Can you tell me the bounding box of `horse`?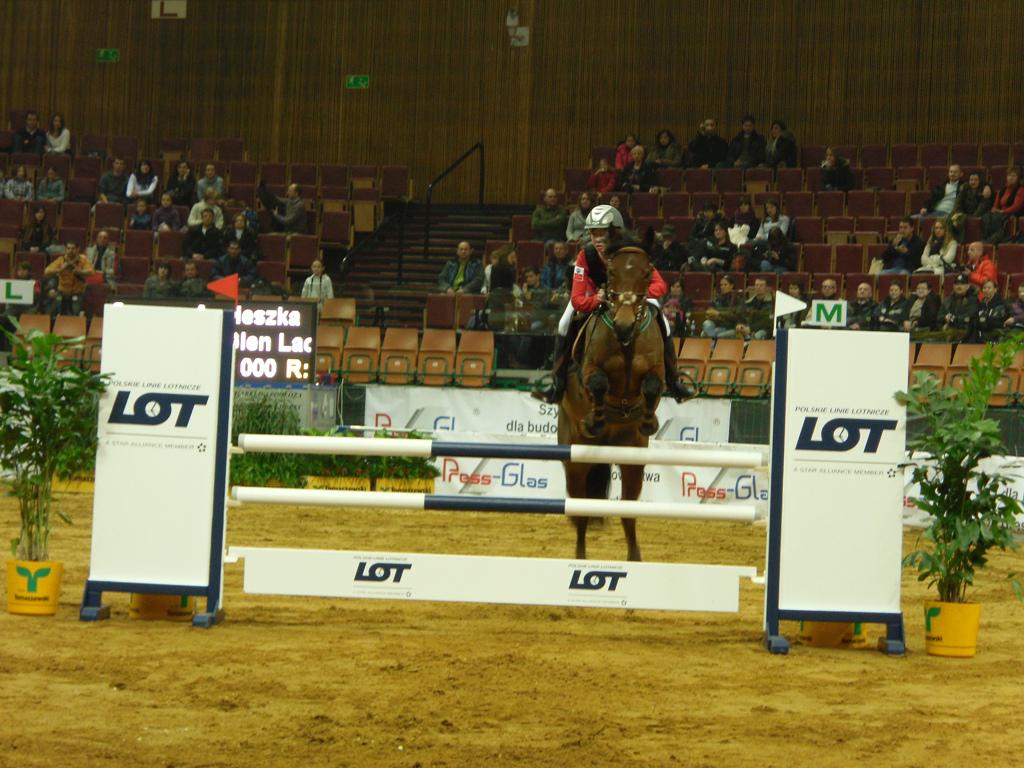
rect(554, 221, 669, 562).
